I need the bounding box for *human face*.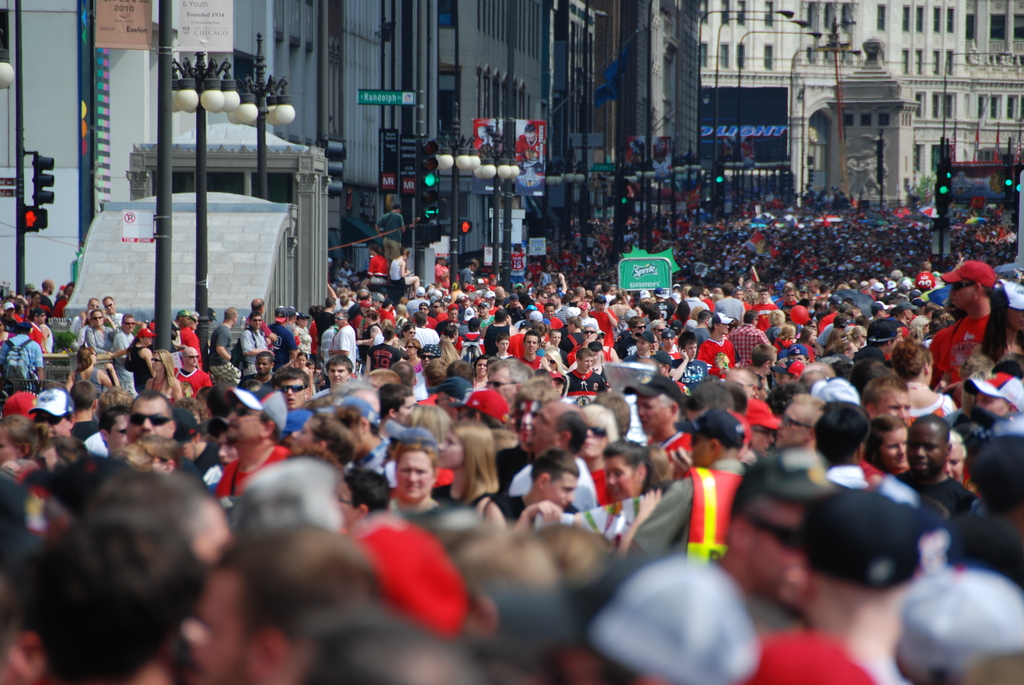
Here it is: locate(548, 476, 568, 511).
